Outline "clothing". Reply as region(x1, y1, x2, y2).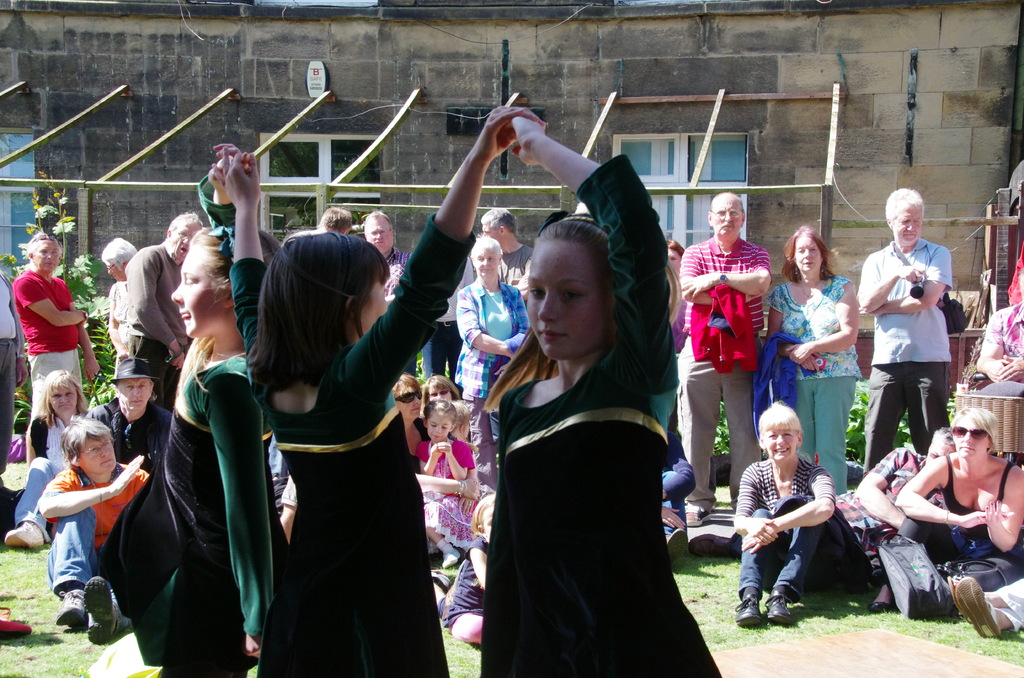
region(444, 288, 532, 477).
